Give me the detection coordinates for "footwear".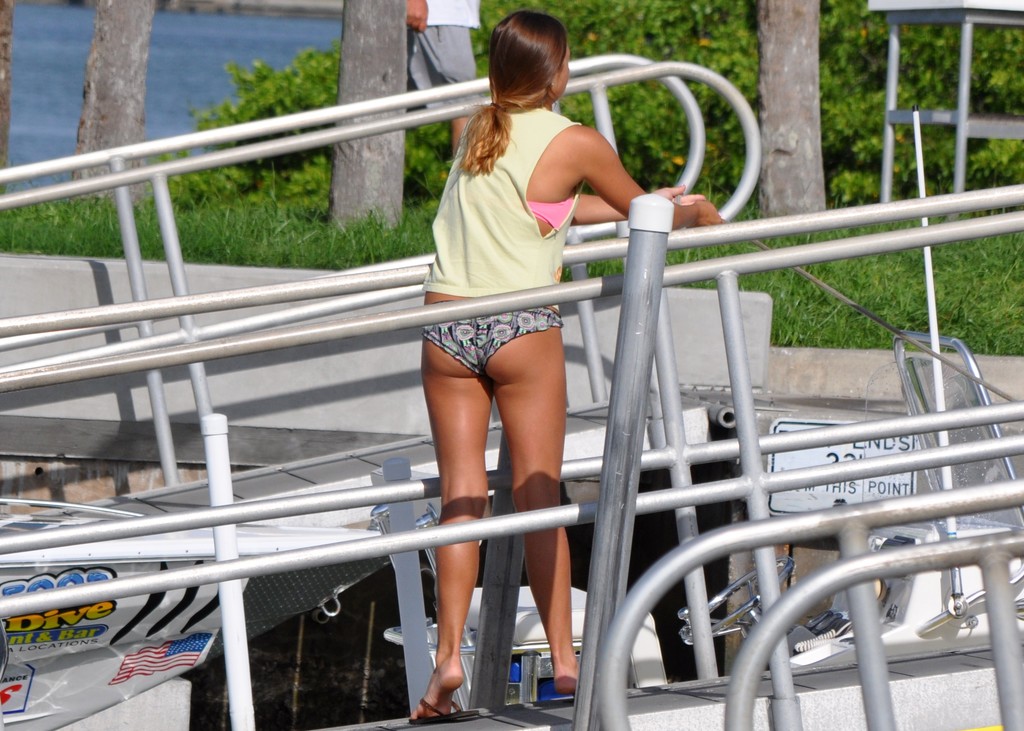
bbox(535, 664, 609, 709).
